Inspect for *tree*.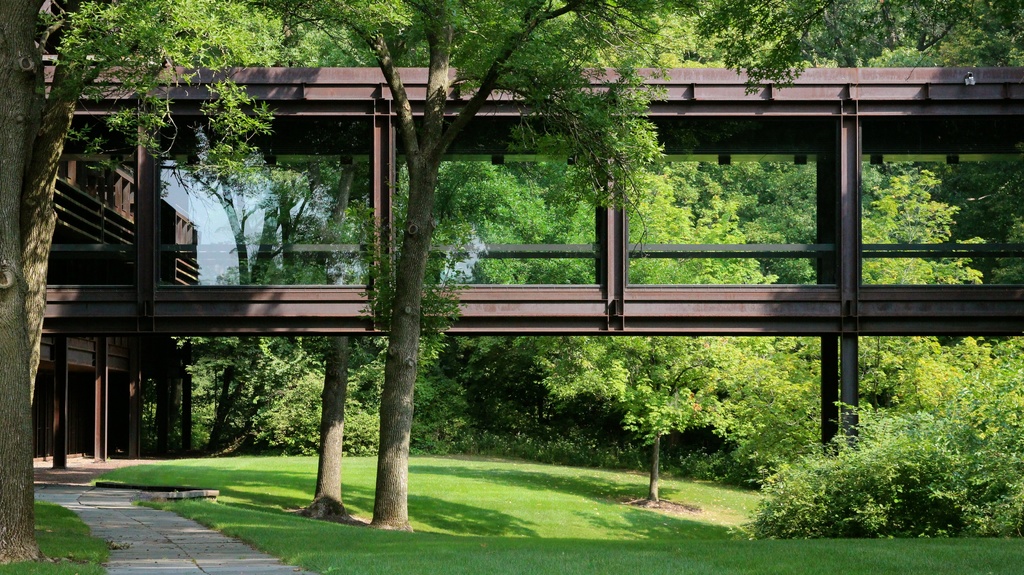
Inspection: x1=670, y1=0, x2=981, y2=102.
